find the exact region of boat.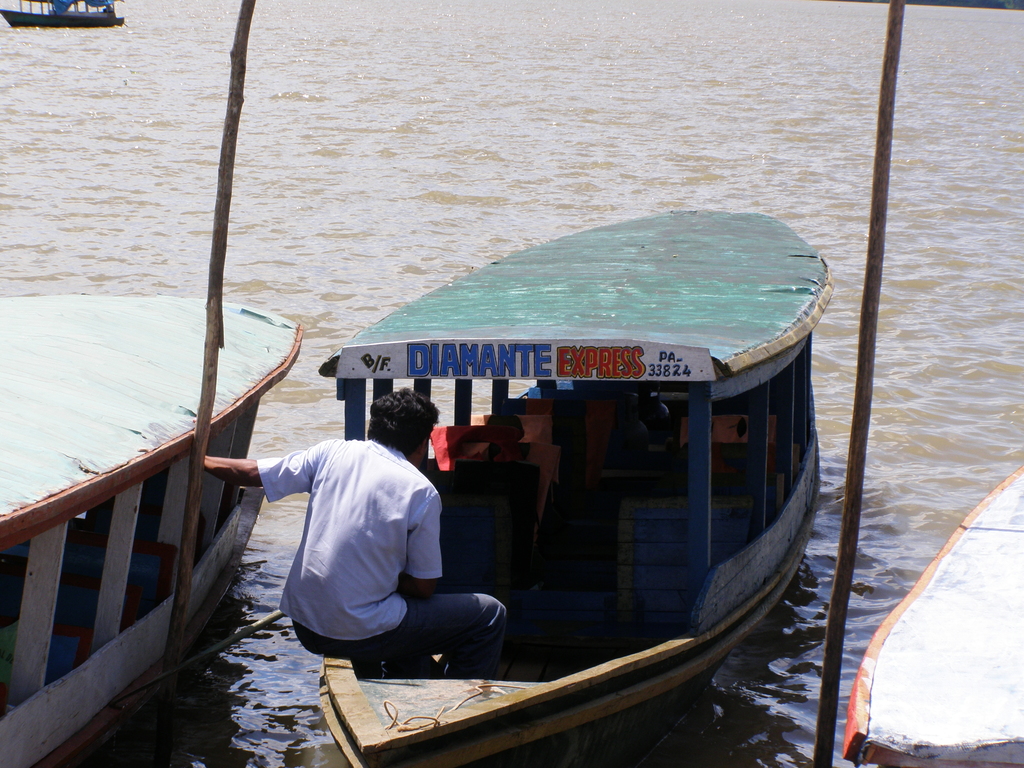
Exact region: (x1=0, y1=0, x2=127, y2=32).
